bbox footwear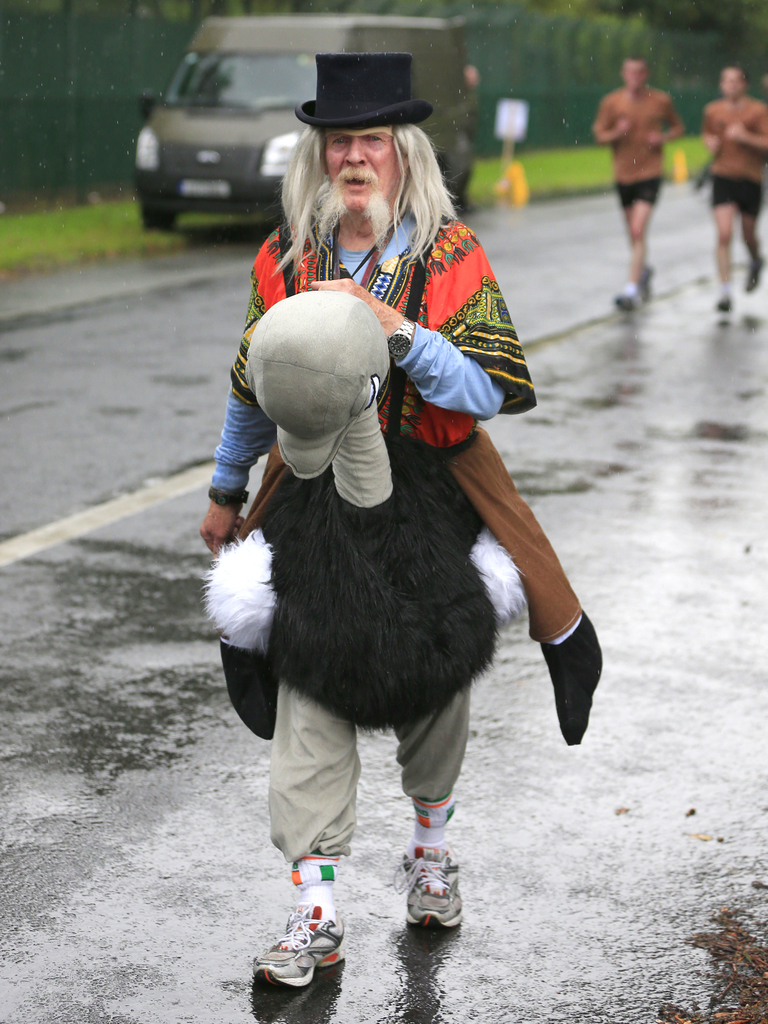
(544, 611, 604, 746)
